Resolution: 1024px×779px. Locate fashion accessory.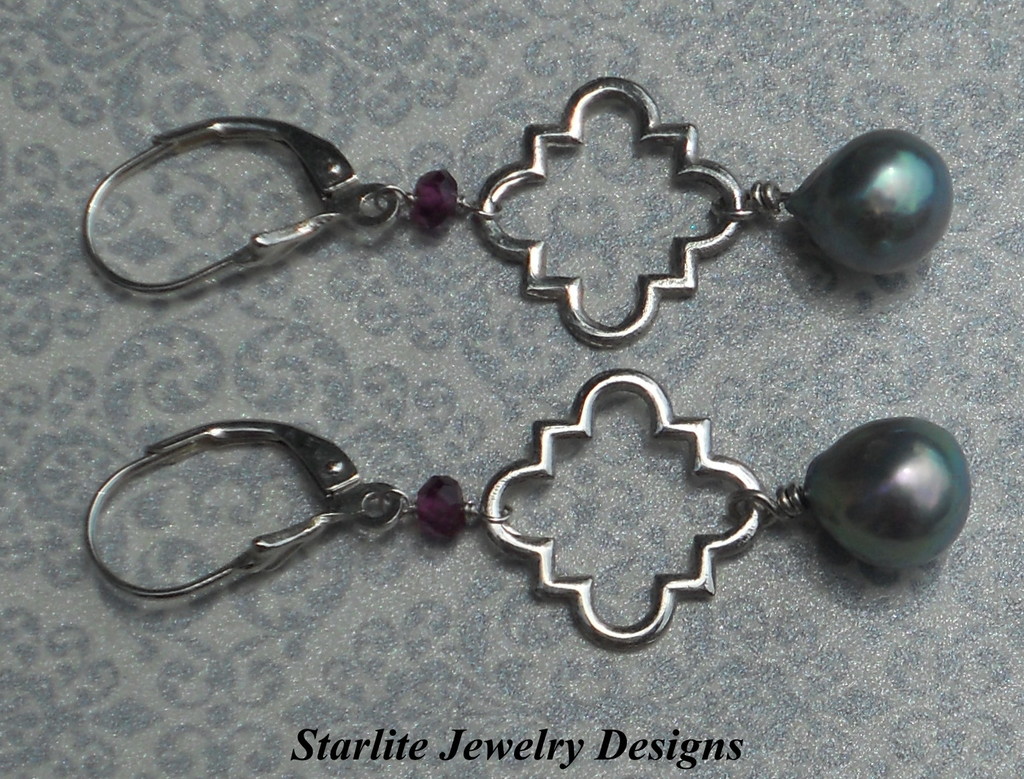
rect(80, 74, 949, 348).
